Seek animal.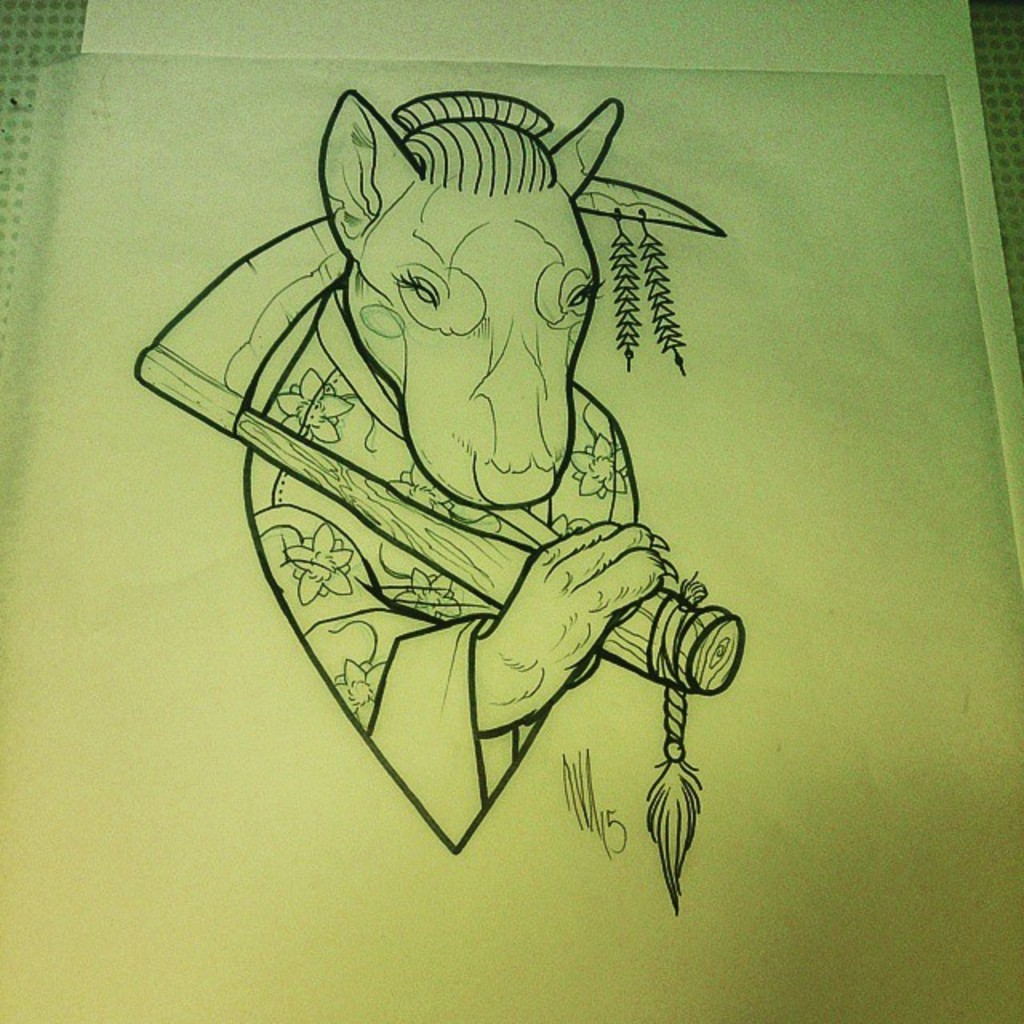
238 88 722 861.
